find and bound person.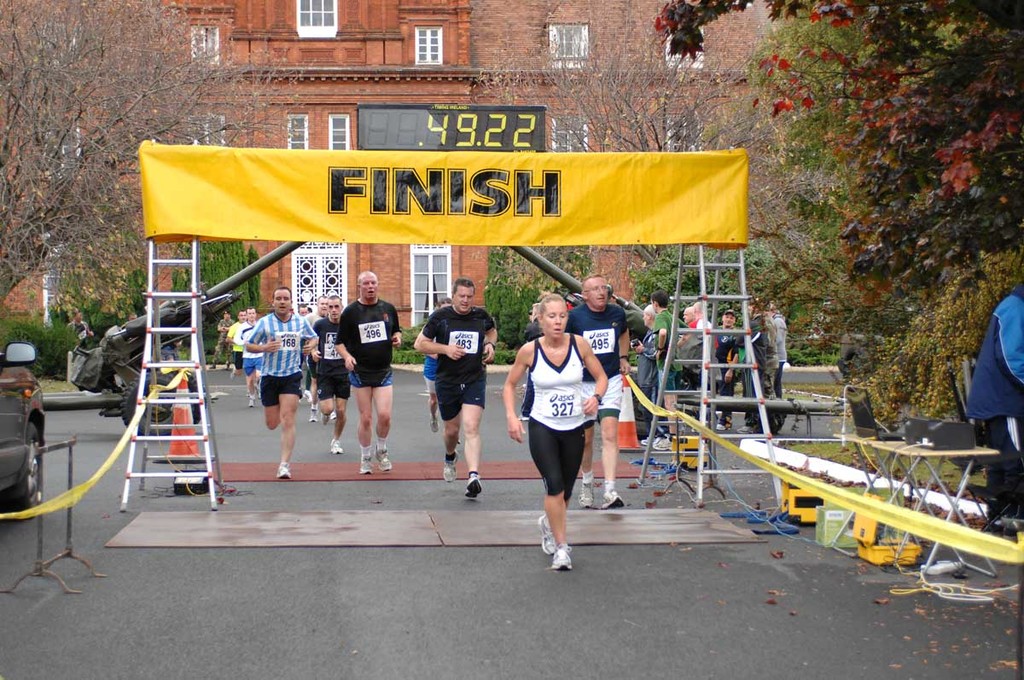
Bound: (left=332, top=267, right=410, bottom=471).
